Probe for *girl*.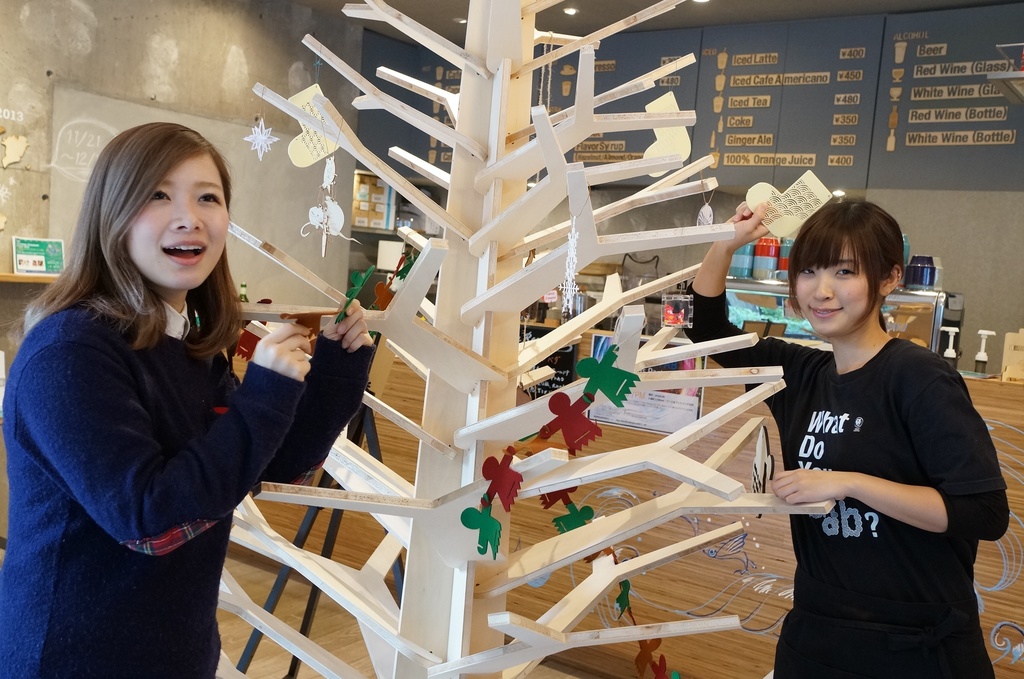
Probe result: {"left": 678, "top": 194, "right": 1009, "bottom": 678}.
